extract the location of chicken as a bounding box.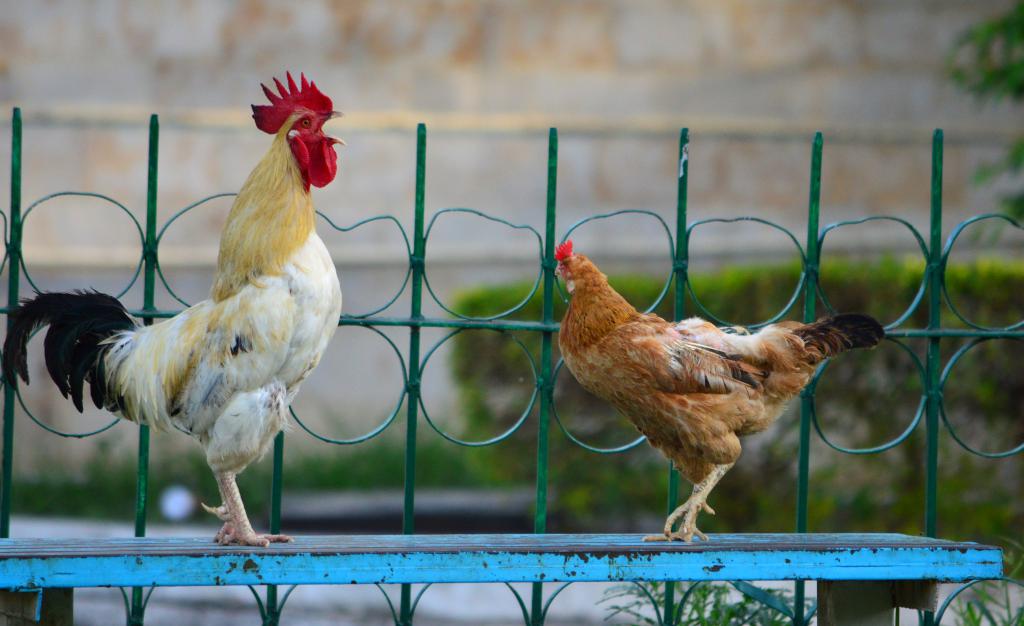
{"x1": 553, "y1": 240, "x2": 886, "y2": 543}.
